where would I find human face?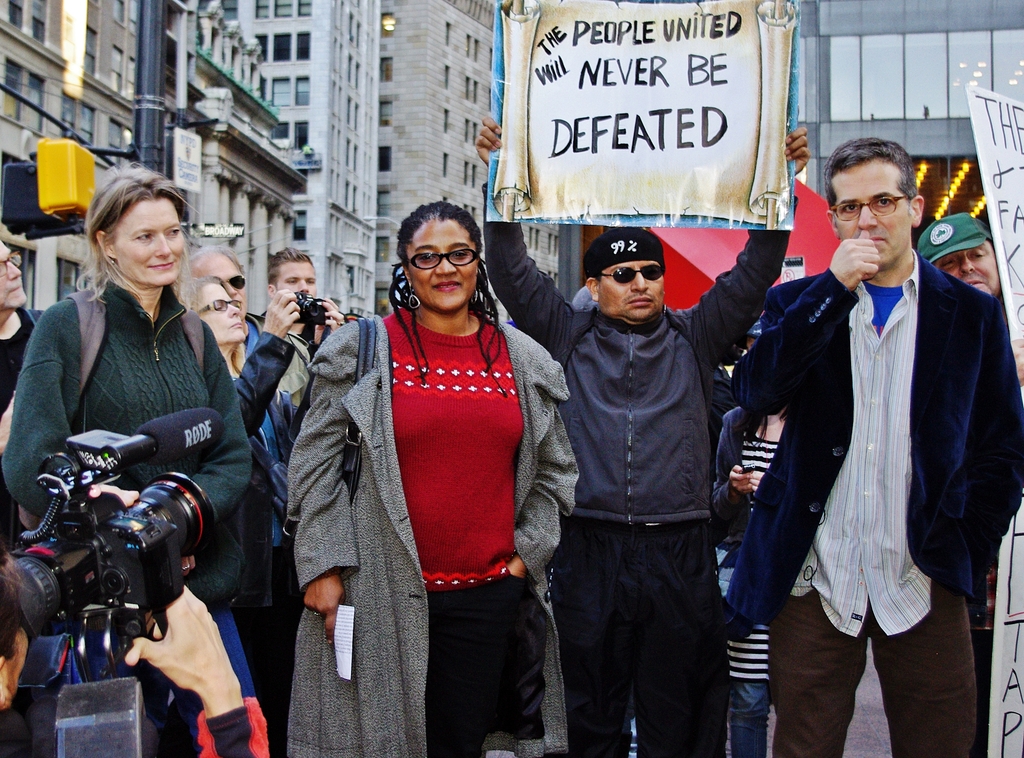
At detection(598, 261, 663, 321).
